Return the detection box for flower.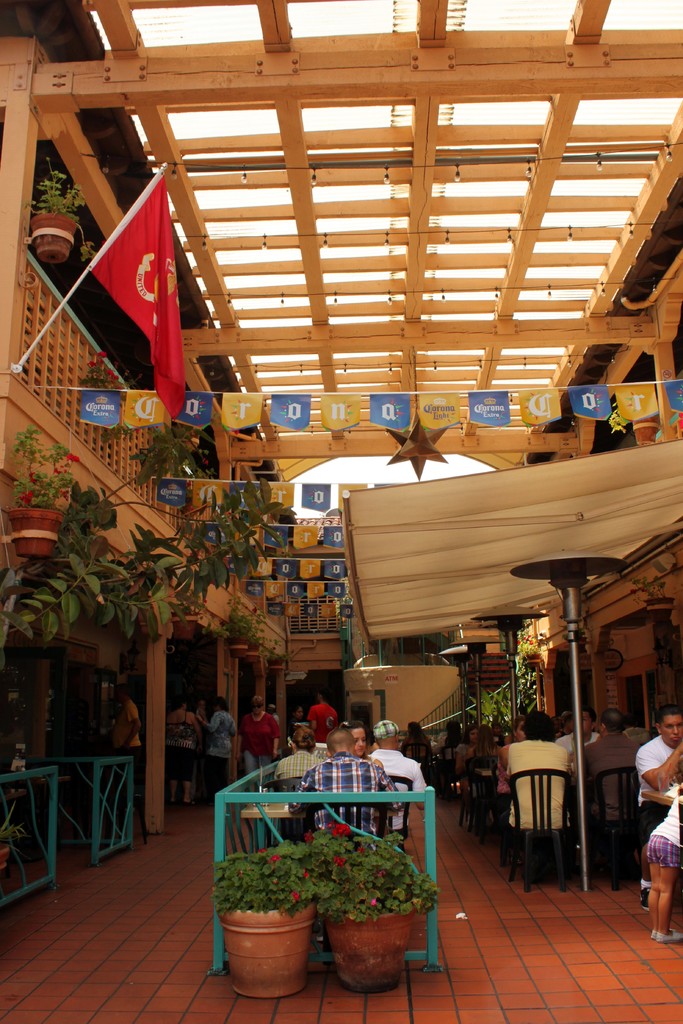
<bbox>286, 888, 301, 902</bbox>.
